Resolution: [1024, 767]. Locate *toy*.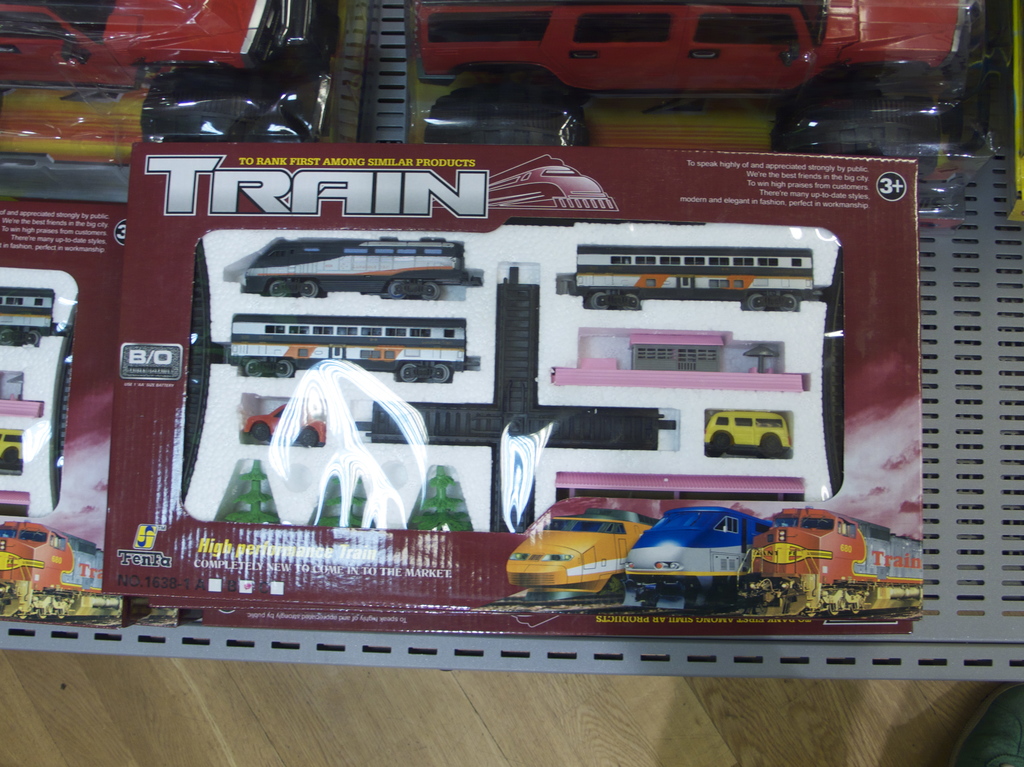
[243, 238, 483, 304].
